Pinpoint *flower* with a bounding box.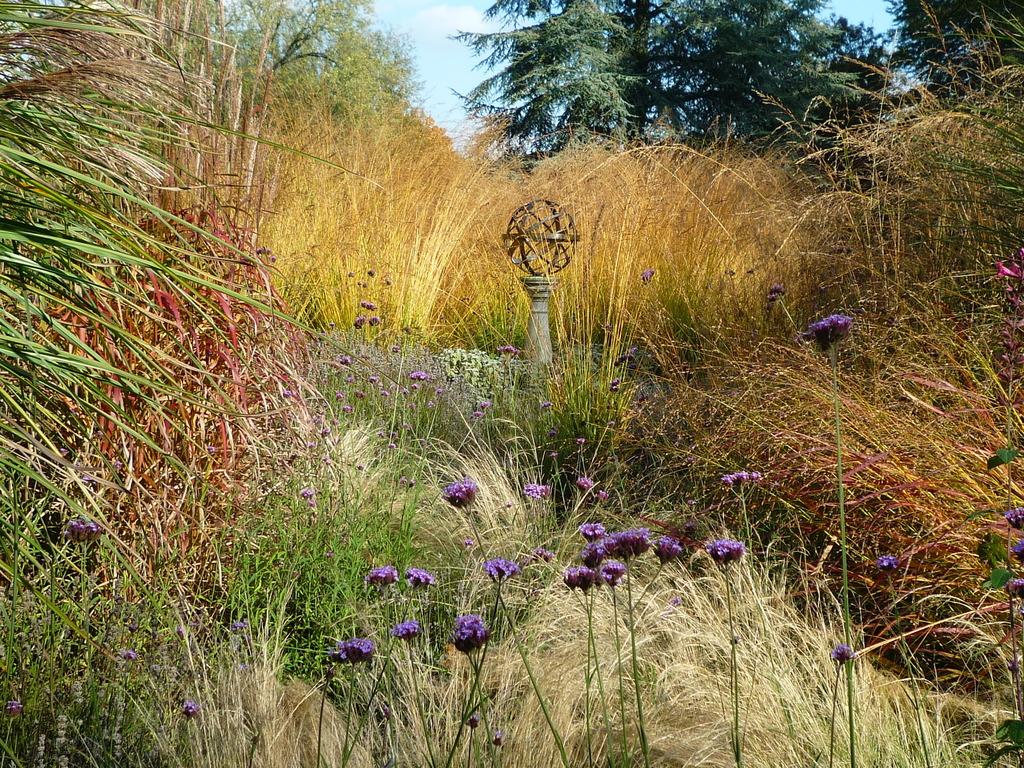
l=707, t=538, r=748, b=565.
